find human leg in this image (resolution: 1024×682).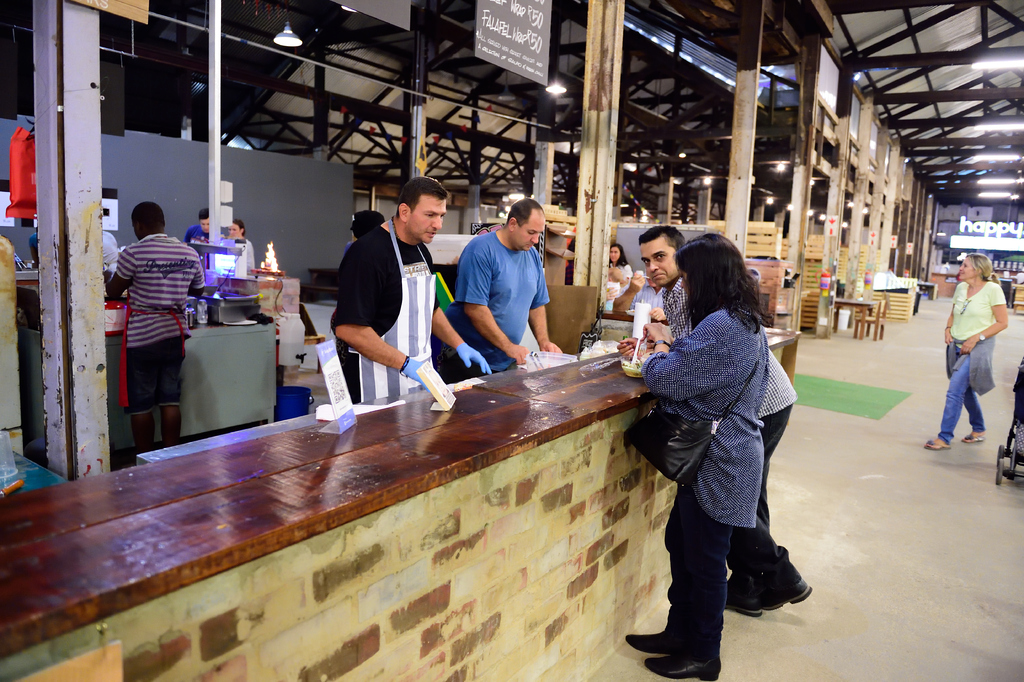
BBox(731, 403, 783, 623).
